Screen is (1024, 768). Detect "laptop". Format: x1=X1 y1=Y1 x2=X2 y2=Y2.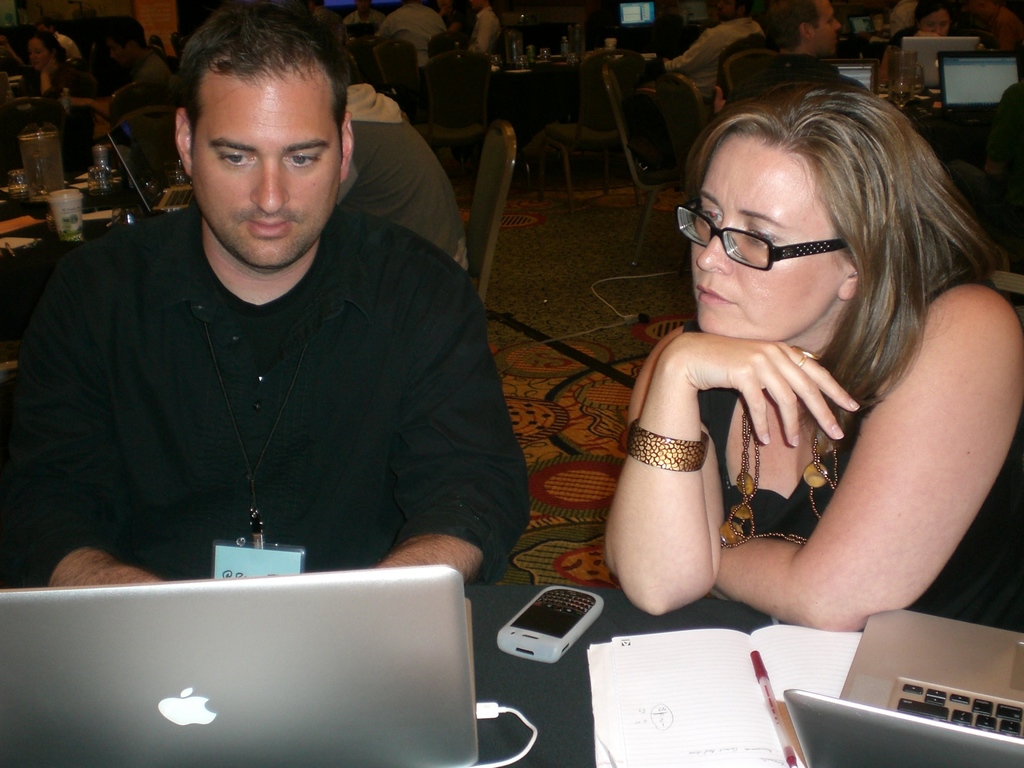
x1=19 y1=564 x2=497 y2=755.
